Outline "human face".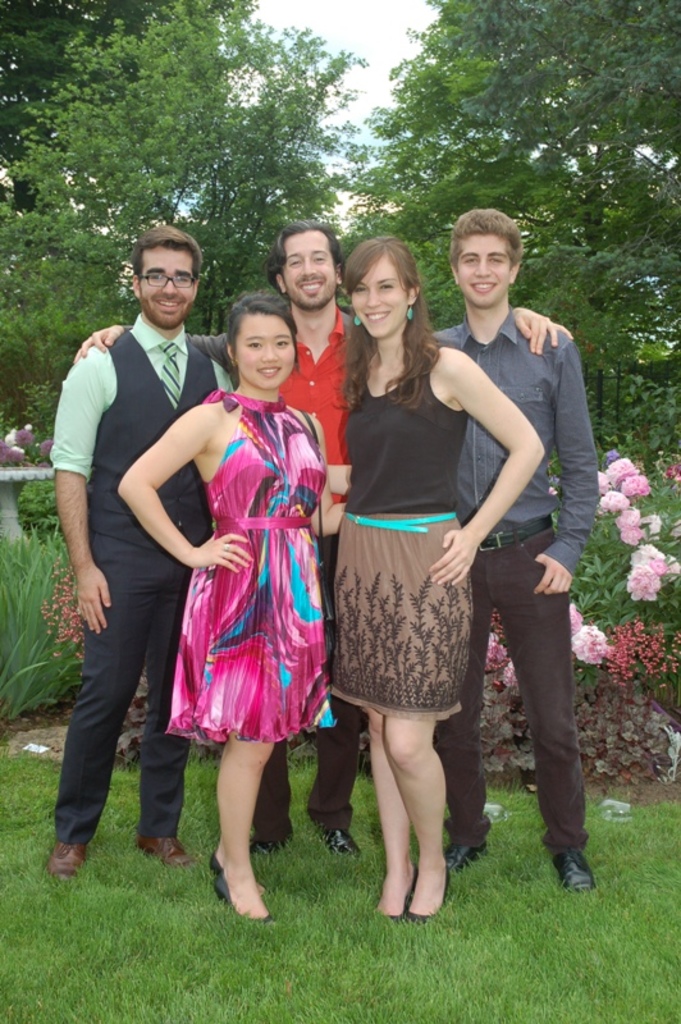
Outline: bbox=(458, 224, 513, 311).
